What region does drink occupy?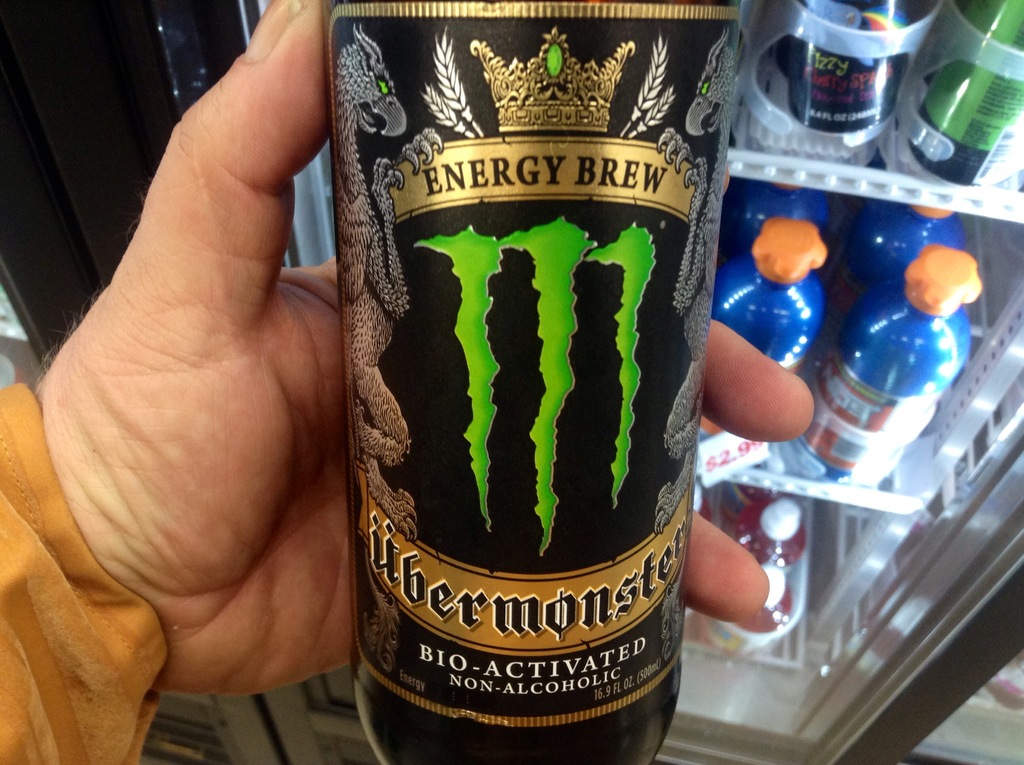
detection(327, 0, 819, 746).
